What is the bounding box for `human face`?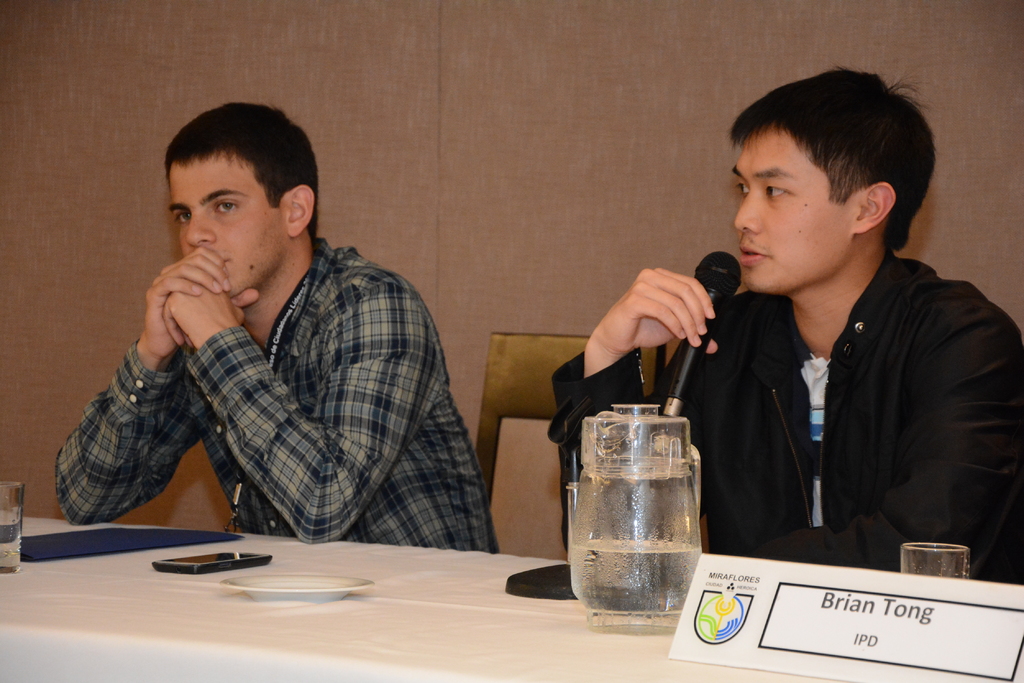
<box>733,125,854,296</box>.
